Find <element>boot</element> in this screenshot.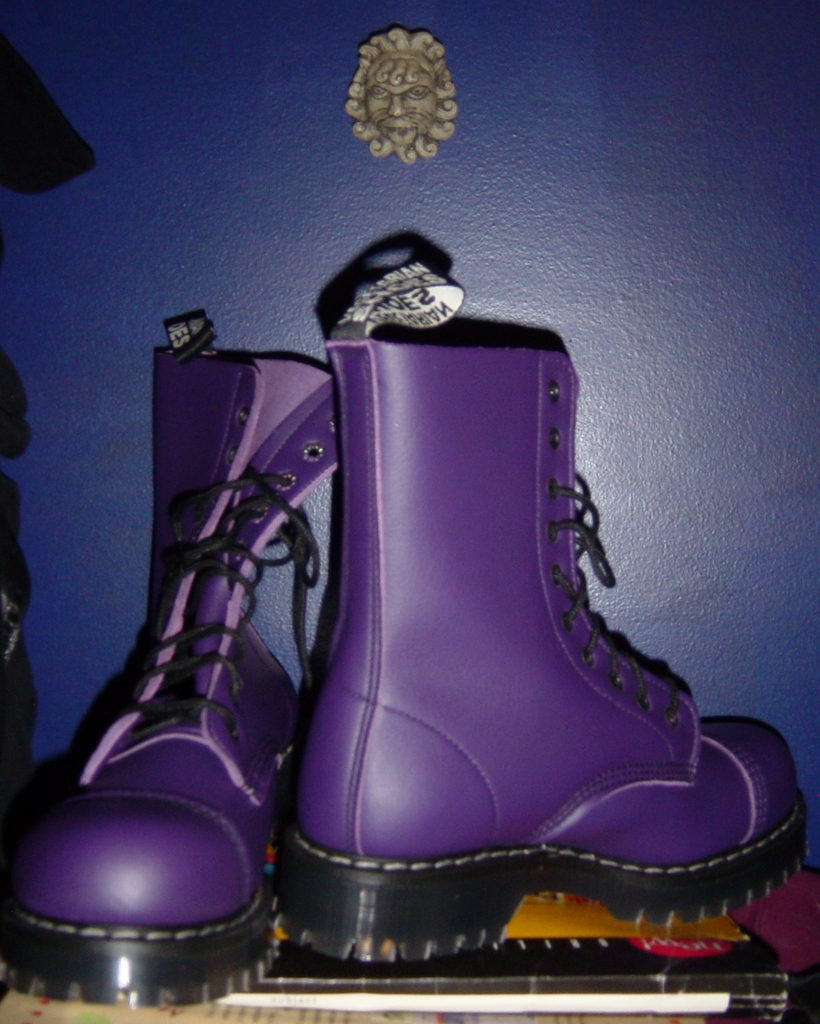
The bounding box for <element>boot</element> is bbox=(267, 269, 798, 955).
